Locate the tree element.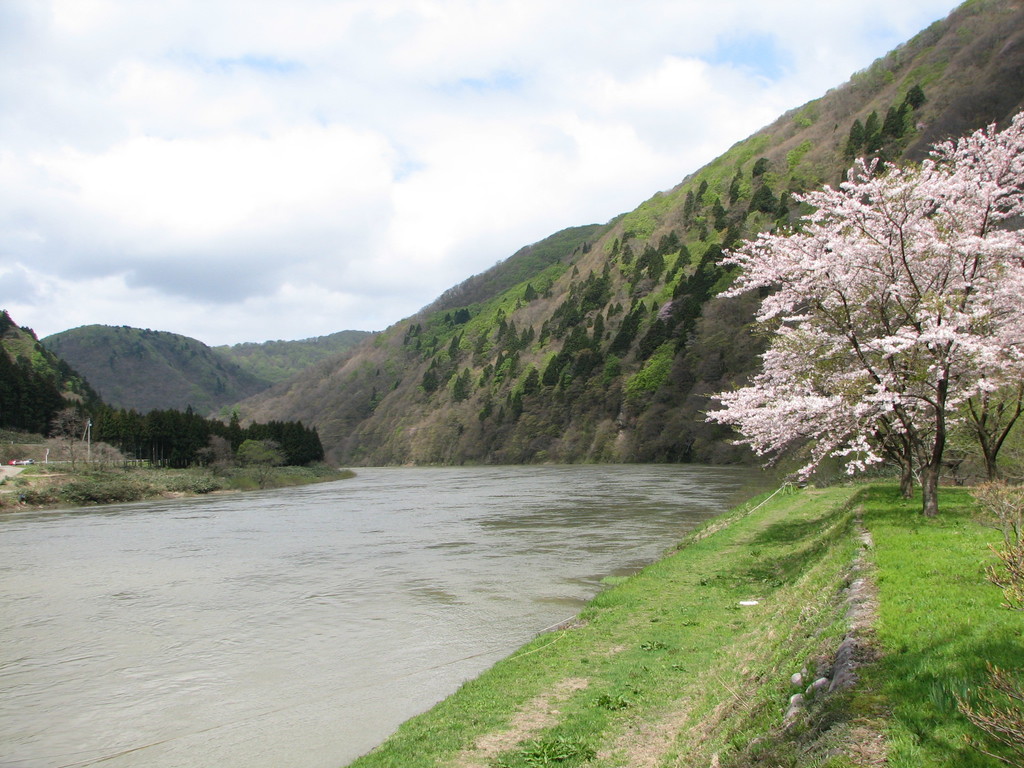
Element bbox: 498,319,509,342.
